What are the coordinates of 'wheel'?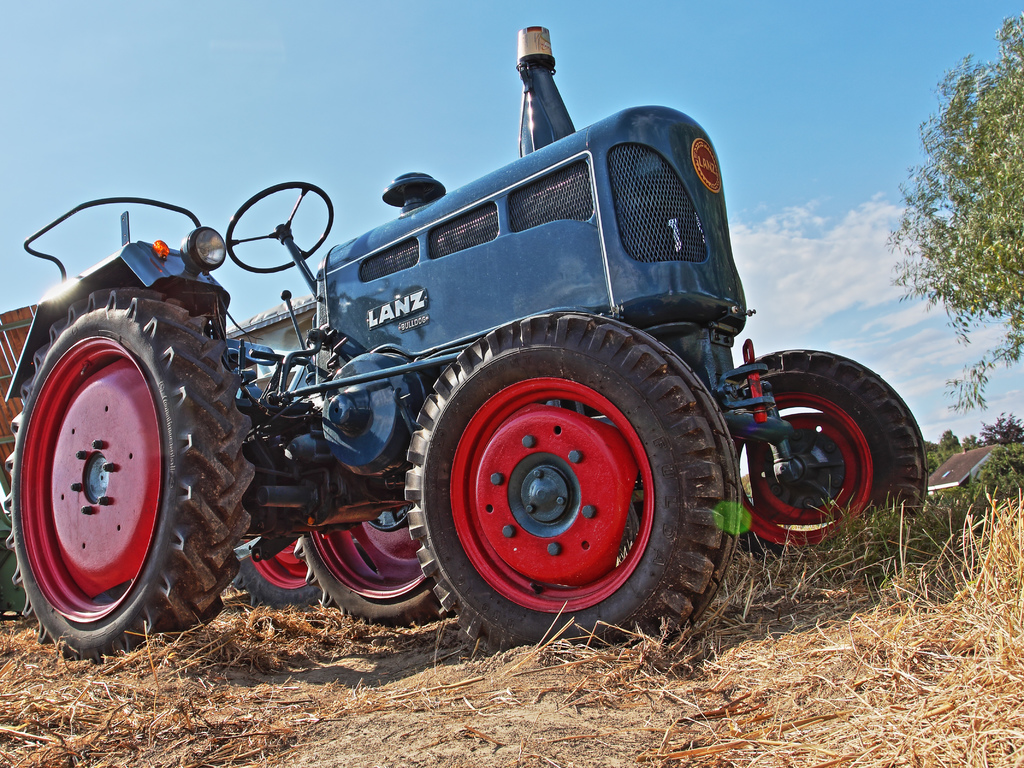
crop(239, 531, 332, 610).
